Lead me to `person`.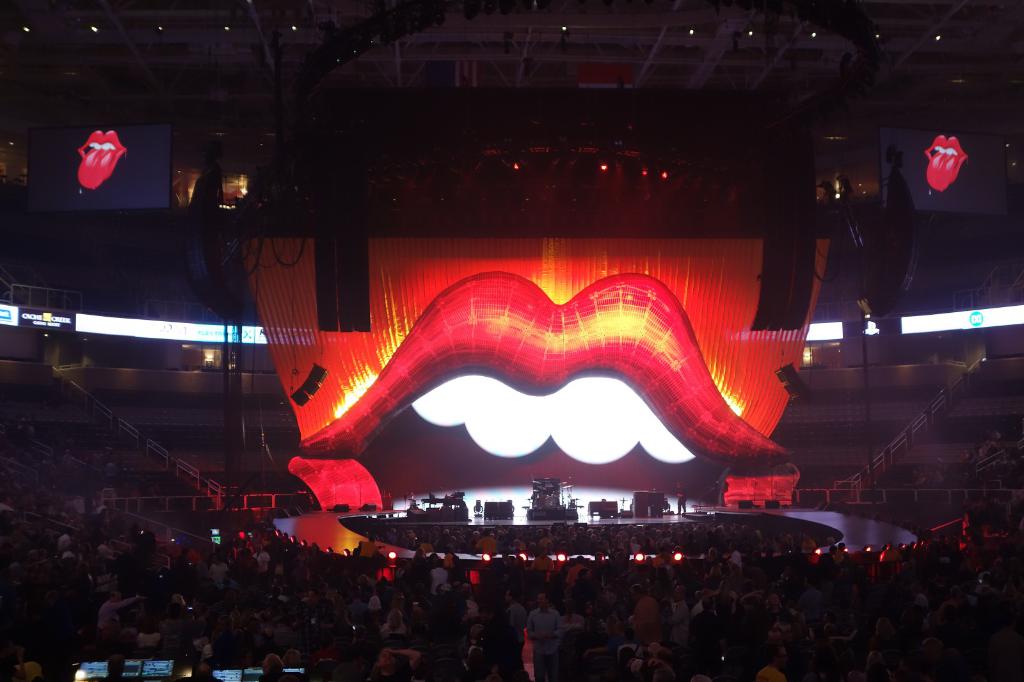
Lead to {"left": 100, "top": 653, "right": 134, "bottom": 681}.
